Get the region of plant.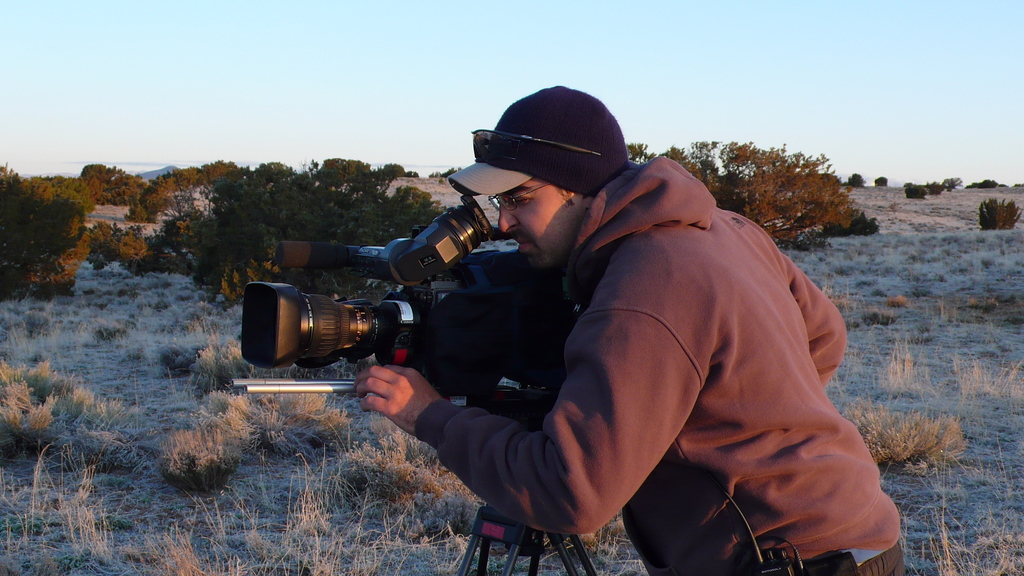
x1=126, y1=221, x2=160, y2=268.
